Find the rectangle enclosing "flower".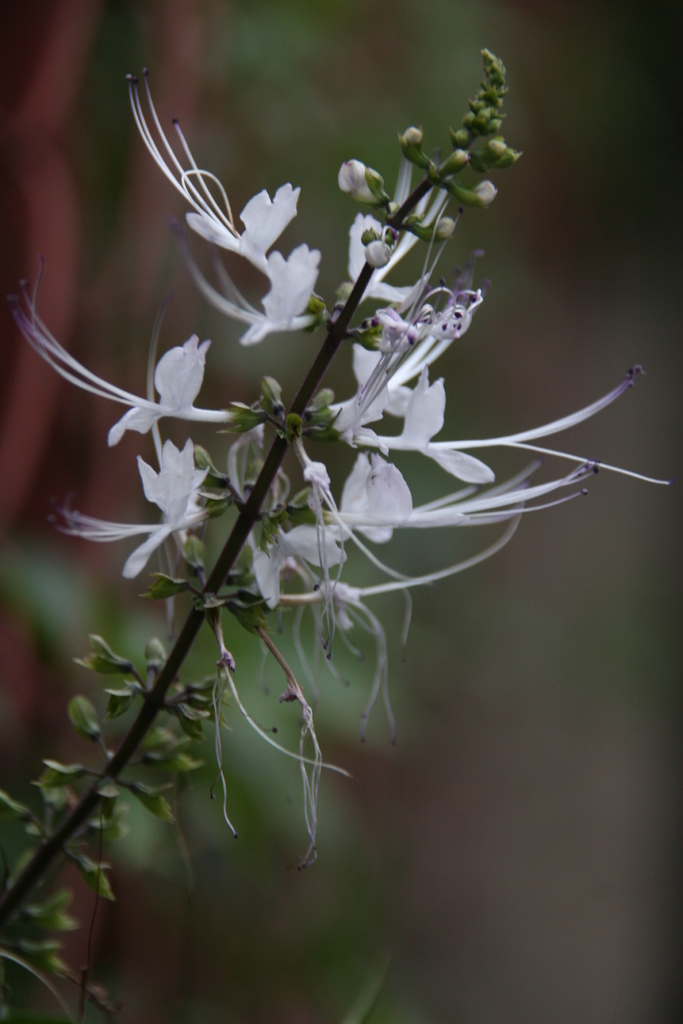
[left=12, top=264, right=242, bottom=449].
